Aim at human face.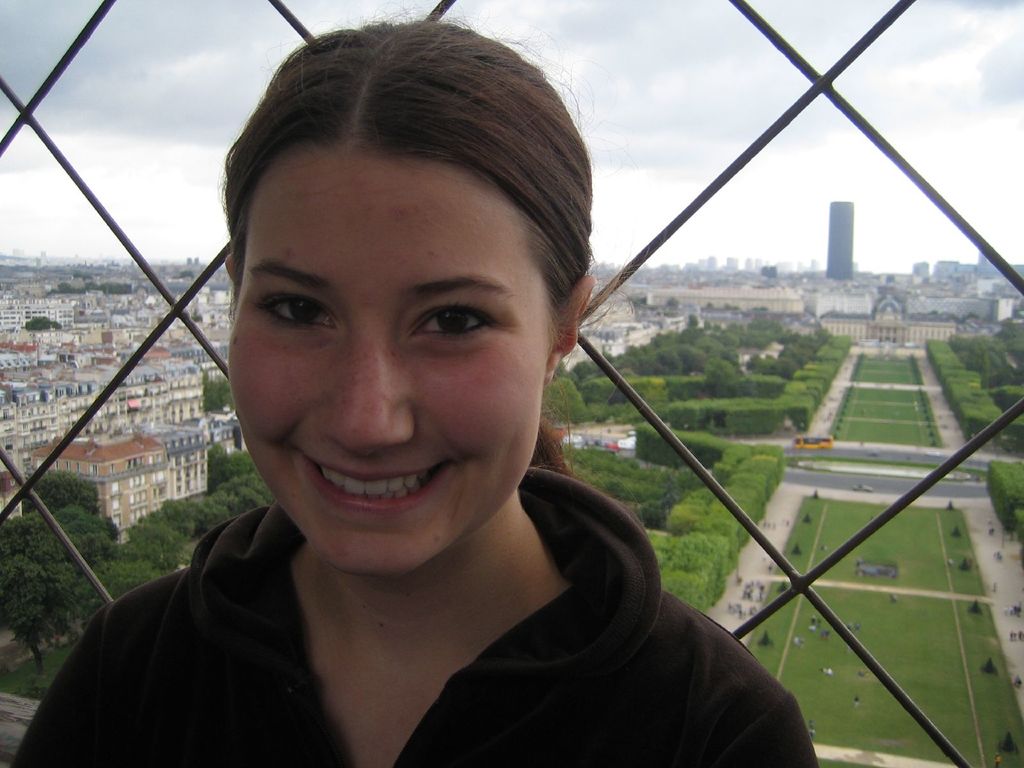
Aimed at pyautogui.locateOnScreen(229, 146, 547, 575).
